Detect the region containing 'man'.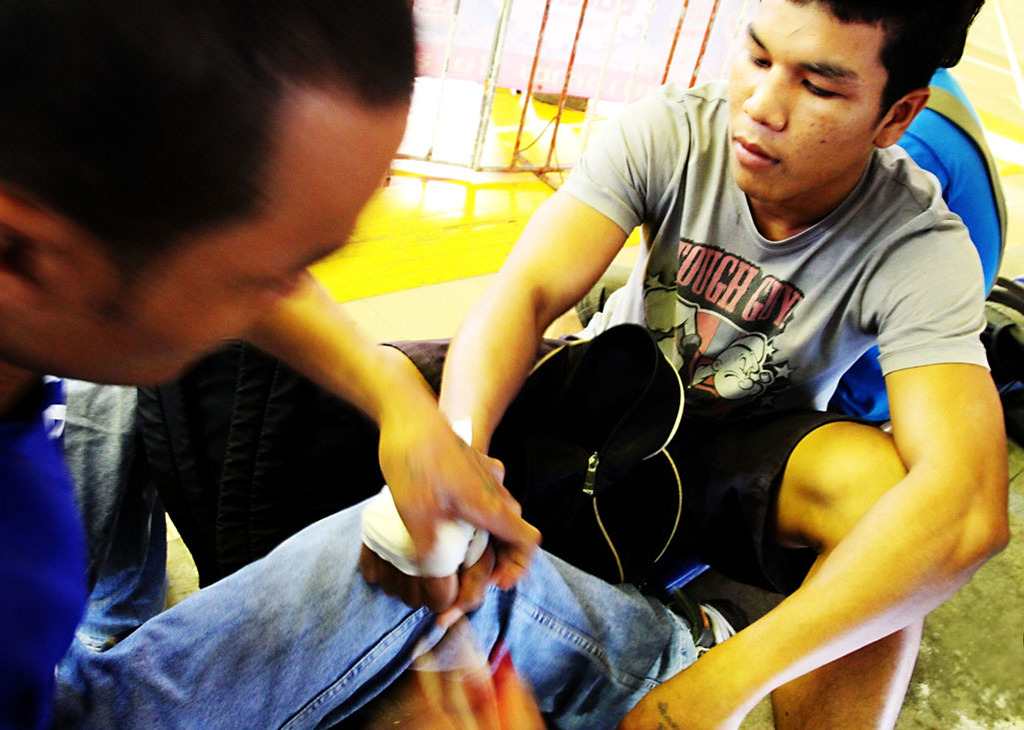
[x1=355, y1=0, x2=1015, y2=729].
